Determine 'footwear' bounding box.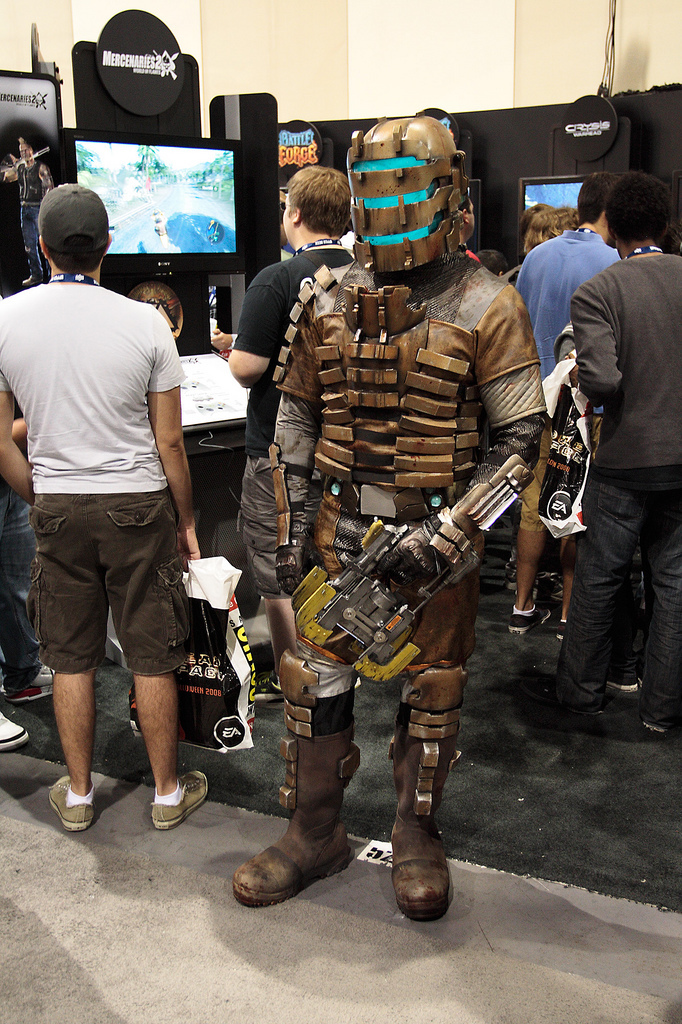
Determined: left=2, top=666, right=55, bottom=699.
